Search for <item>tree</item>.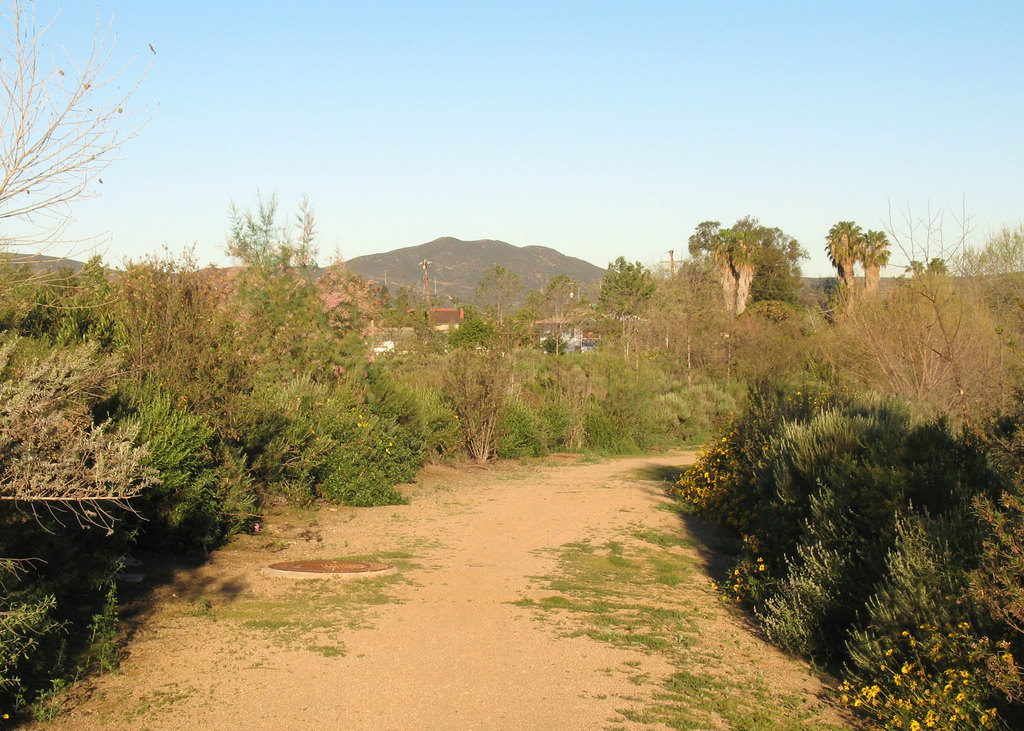
Found at region(928, 257, 949, 282).
